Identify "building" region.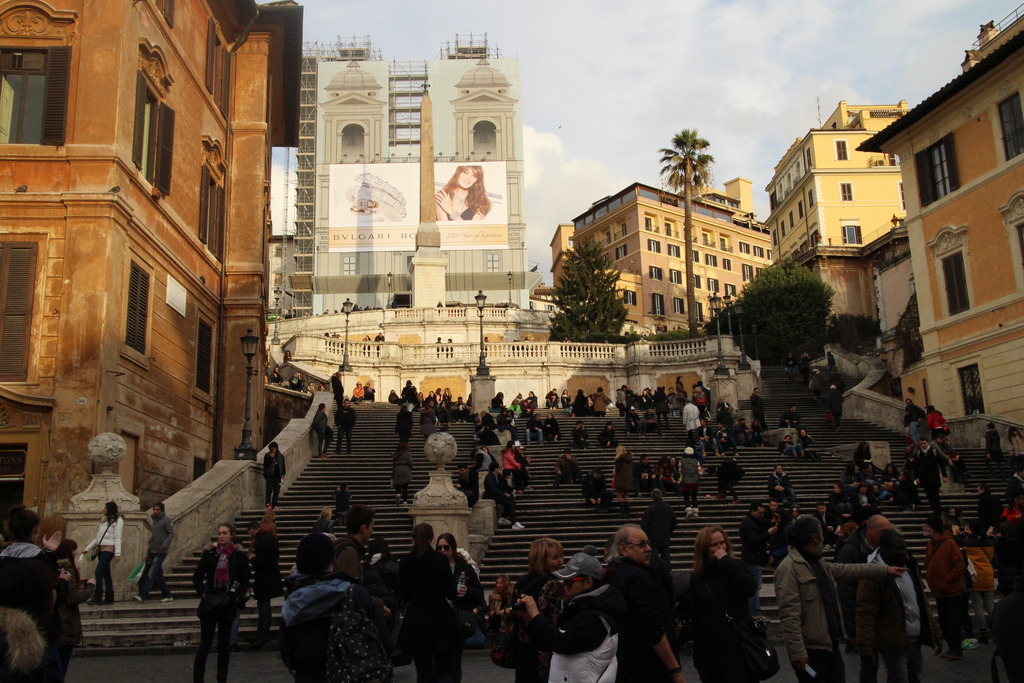
Region: select_region(270, 30, 531, 322).
